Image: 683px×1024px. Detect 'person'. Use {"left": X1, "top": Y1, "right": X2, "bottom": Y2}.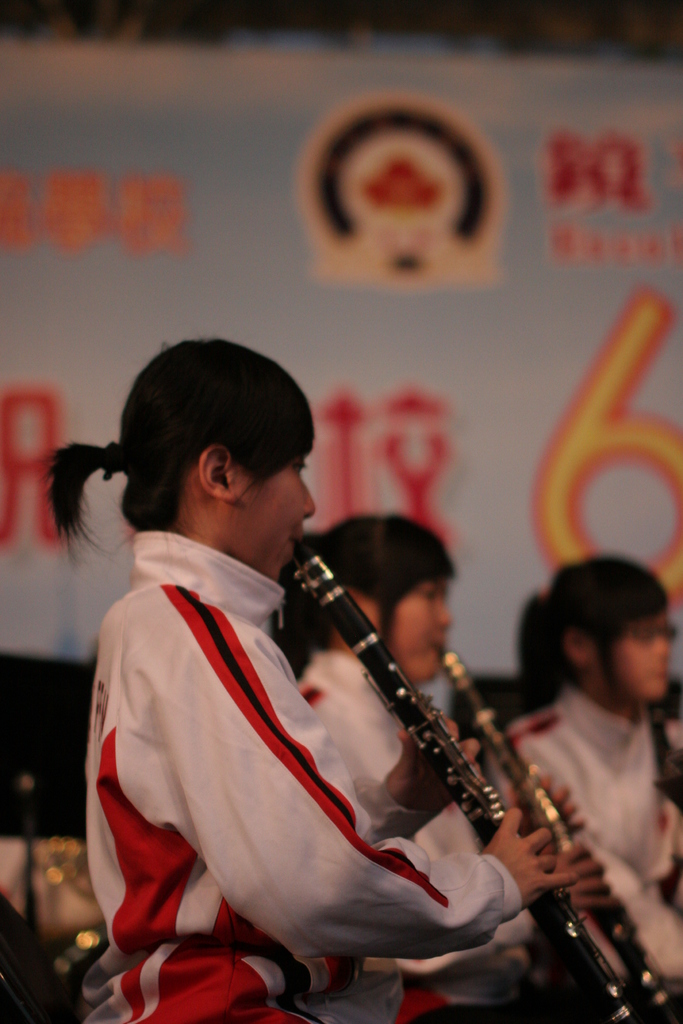
{"left": 479, "top": 545, "right": 682, "bottom": 989}.
